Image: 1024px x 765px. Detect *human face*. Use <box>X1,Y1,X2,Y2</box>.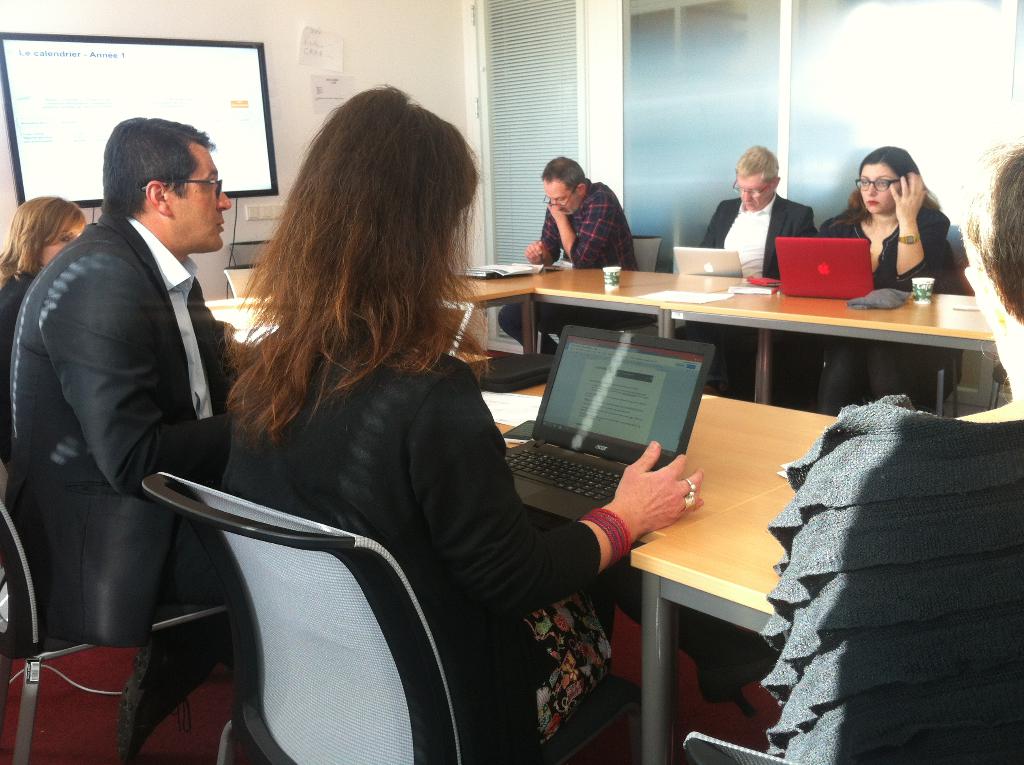
<box>736,175,771,209</box>.
